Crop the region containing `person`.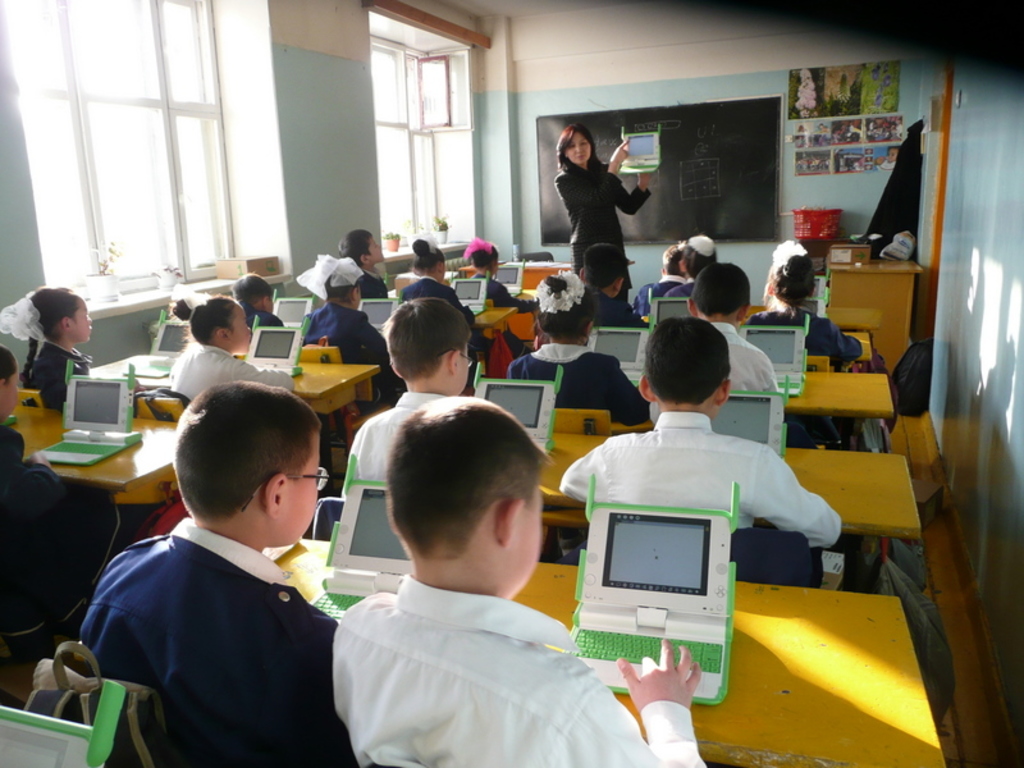
Crop region: 76/378/357/767.
